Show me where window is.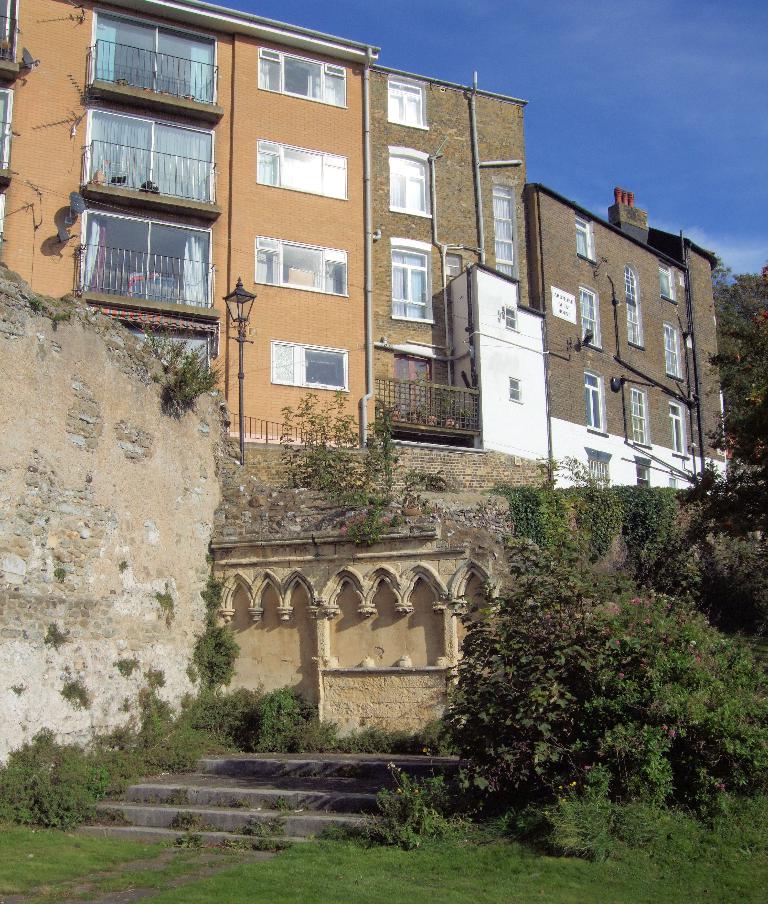
window is at box=[658, 262, 677, 303].
